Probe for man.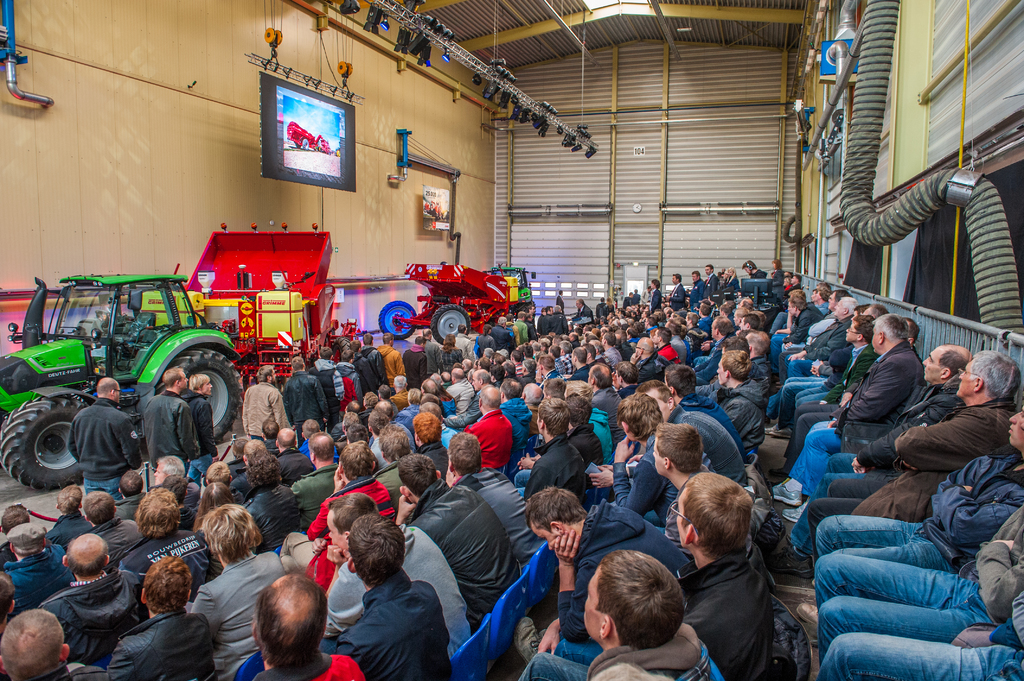
Probe result: (x1=589, y1=382, x2=748, y2=485).
